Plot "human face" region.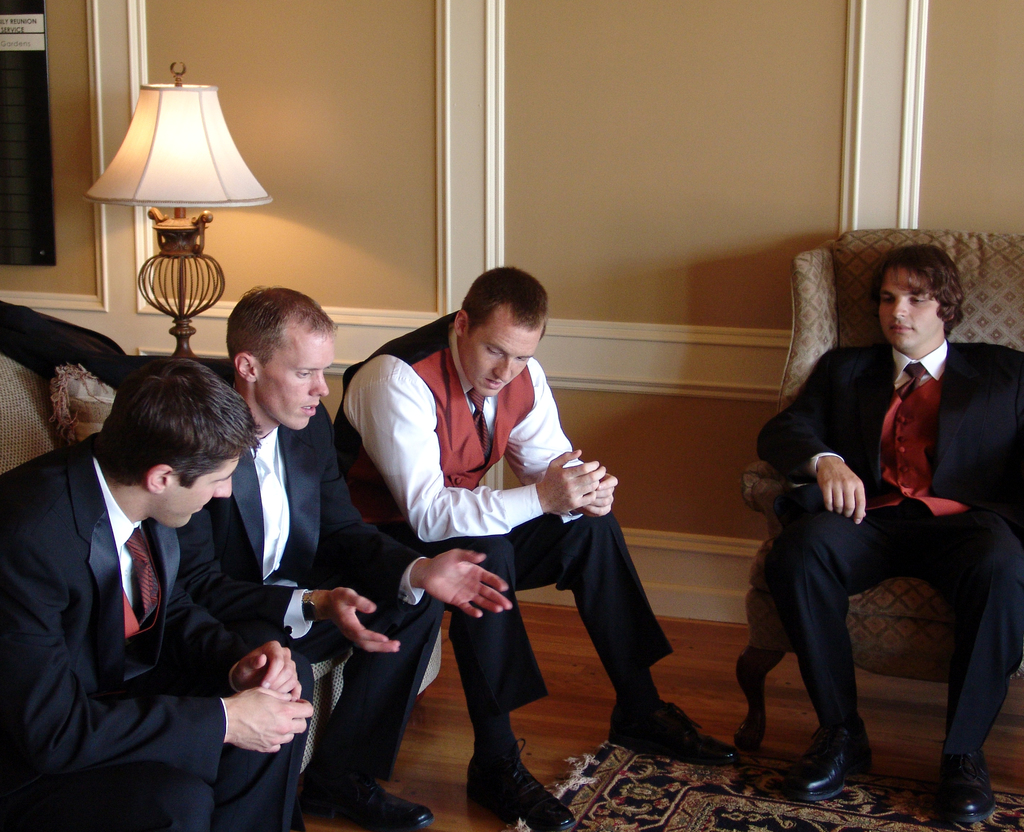
Plotted at left=250, top=313, right=321, bottom=430.
